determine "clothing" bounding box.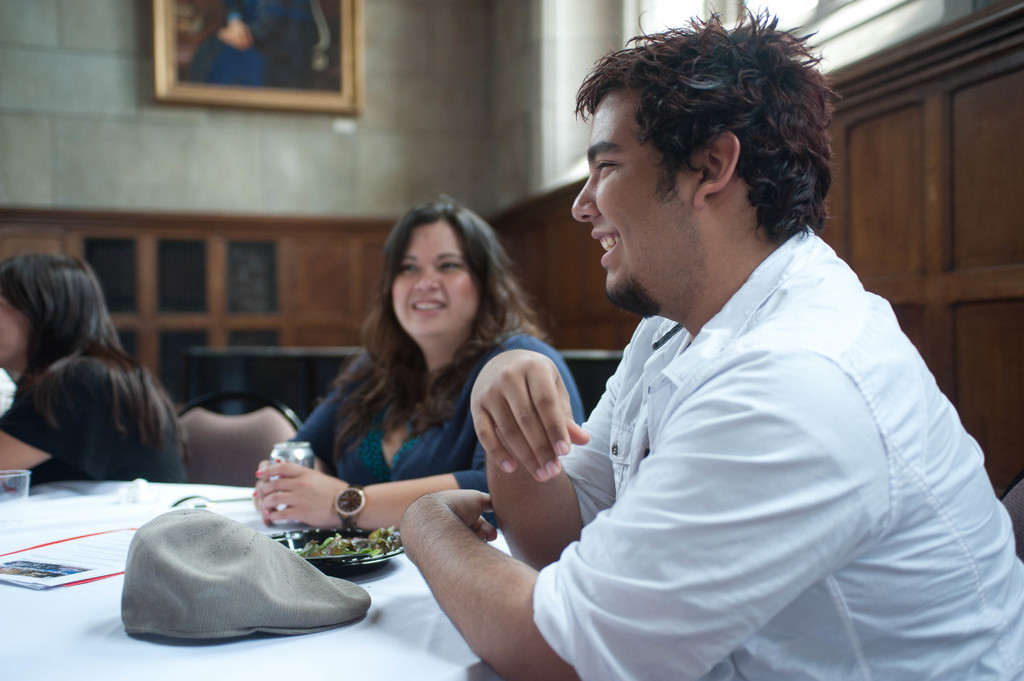
Determined: (0,351,189,487).
